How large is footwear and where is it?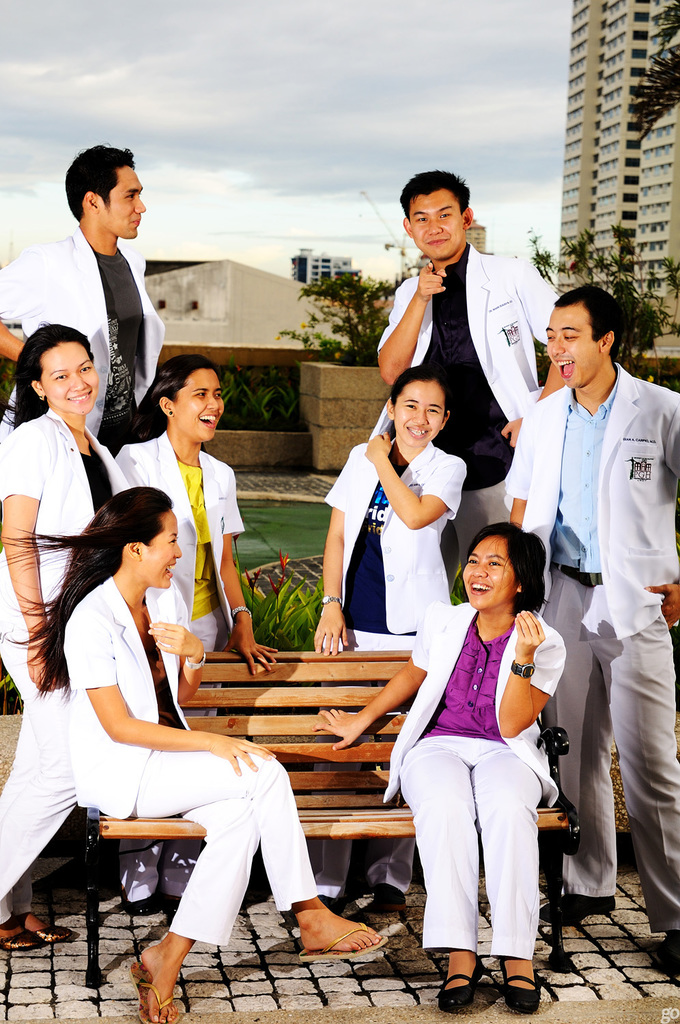
Bounding box: 120 954 190 1022.
